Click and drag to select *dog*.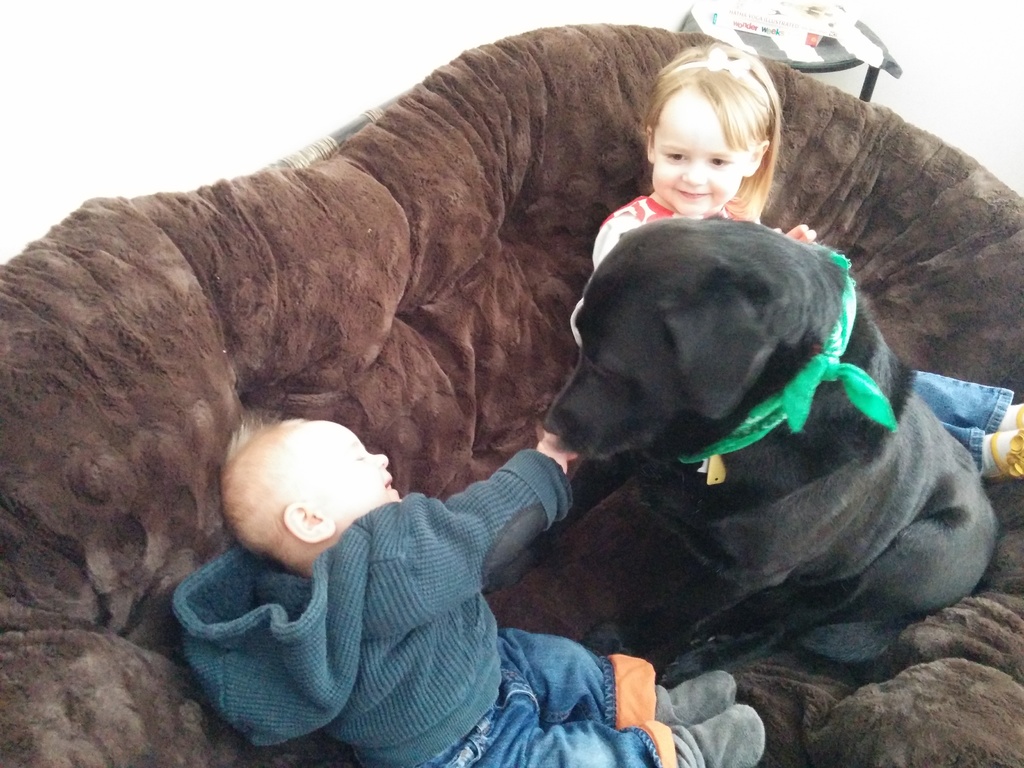
Selection: select_region(541, 216, 1004, 688).
